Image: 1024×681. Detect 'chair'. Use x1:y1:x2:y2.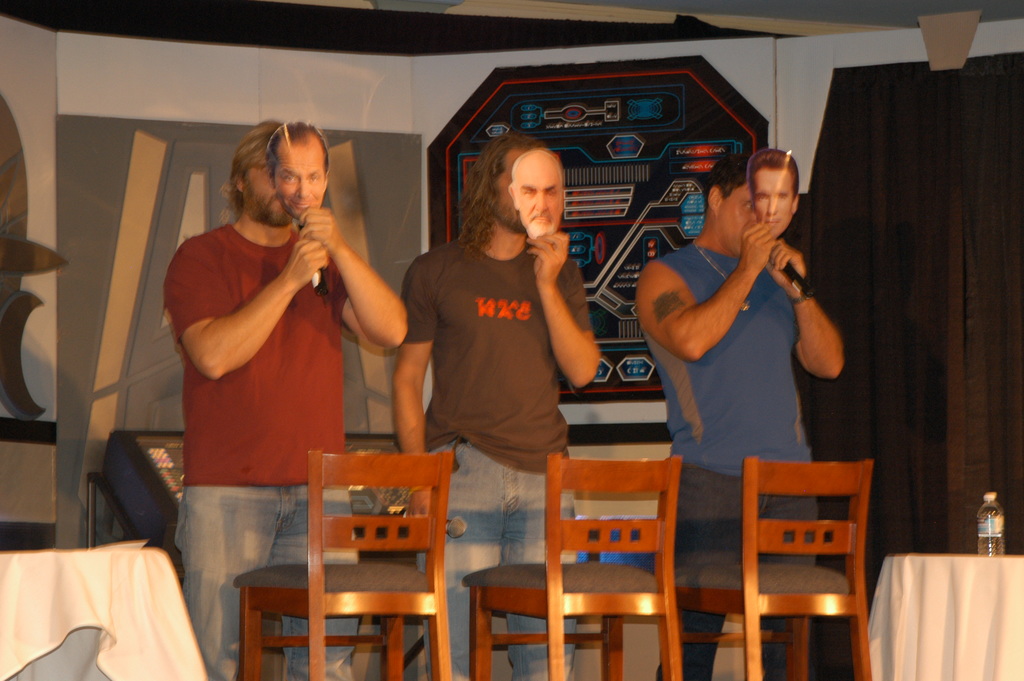
461:459:681:680.
